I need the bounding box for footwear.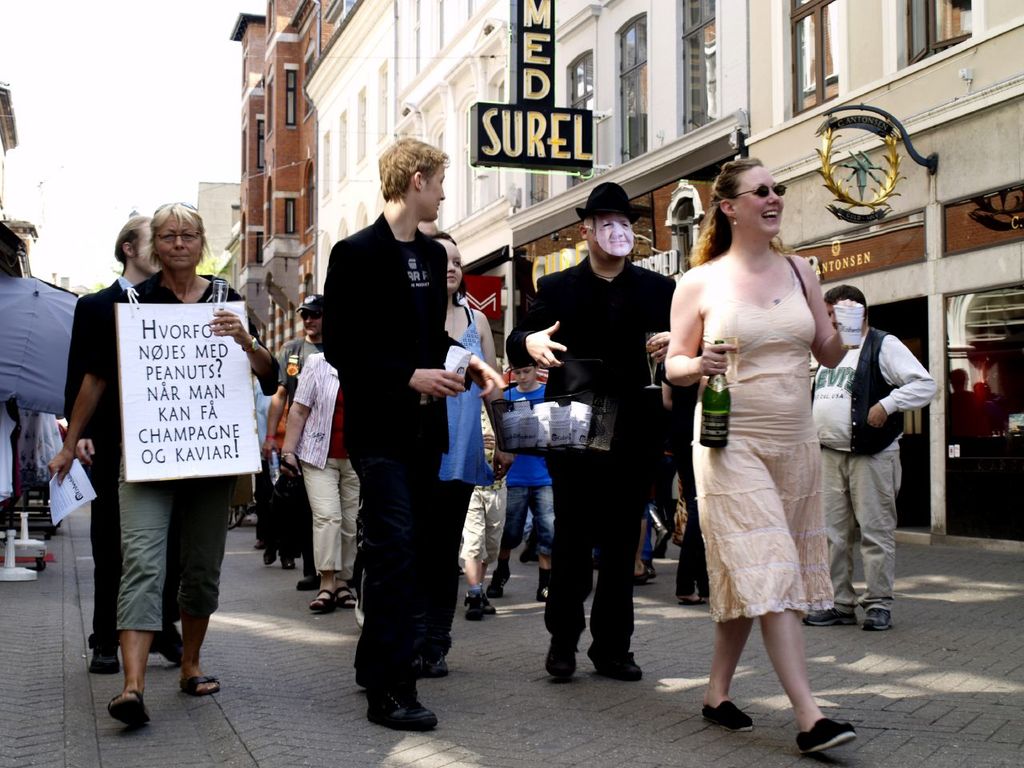
Here it is: {"left": 805, "top": 610, "right": 847, "bottom": 624}.
